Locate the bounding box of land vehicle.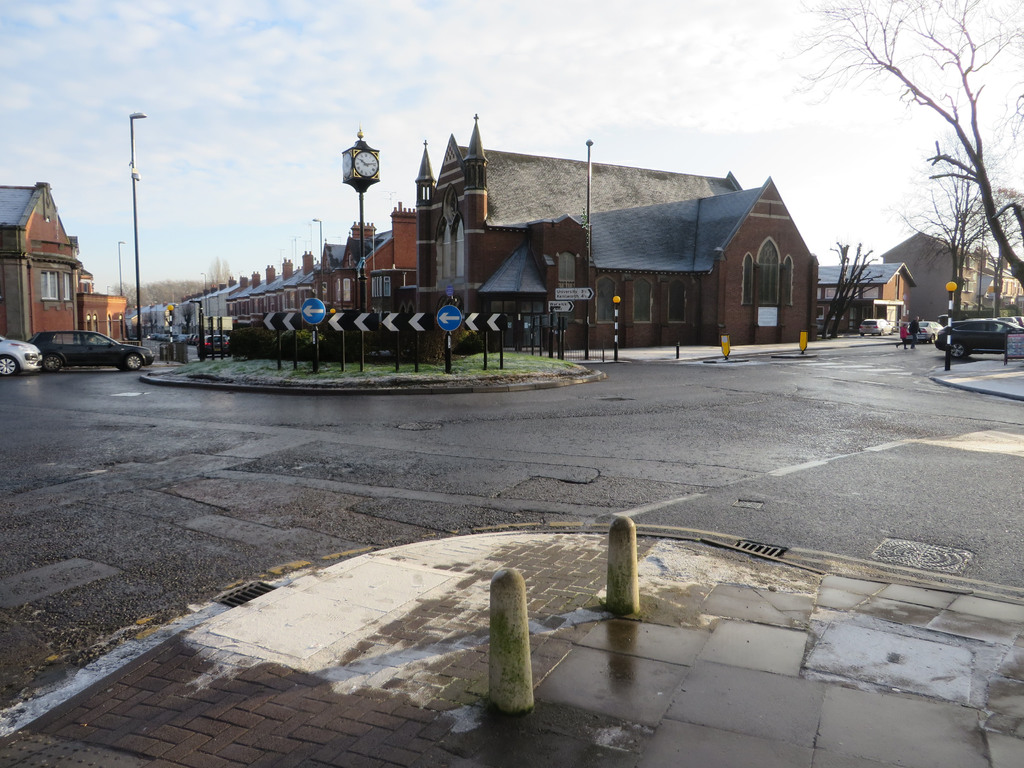
Bounding box: <region>25, 327, 157, 372</region>.
